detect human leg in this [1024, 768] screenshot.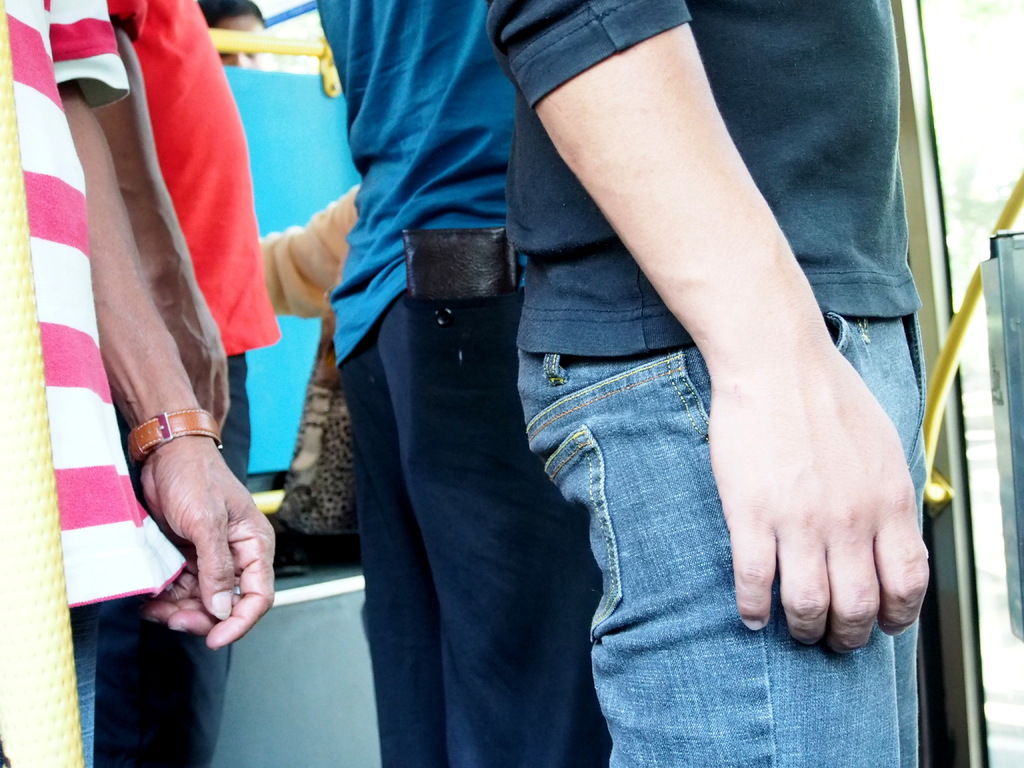
Detection: left=366, top=196, right=440, bottom=767.
